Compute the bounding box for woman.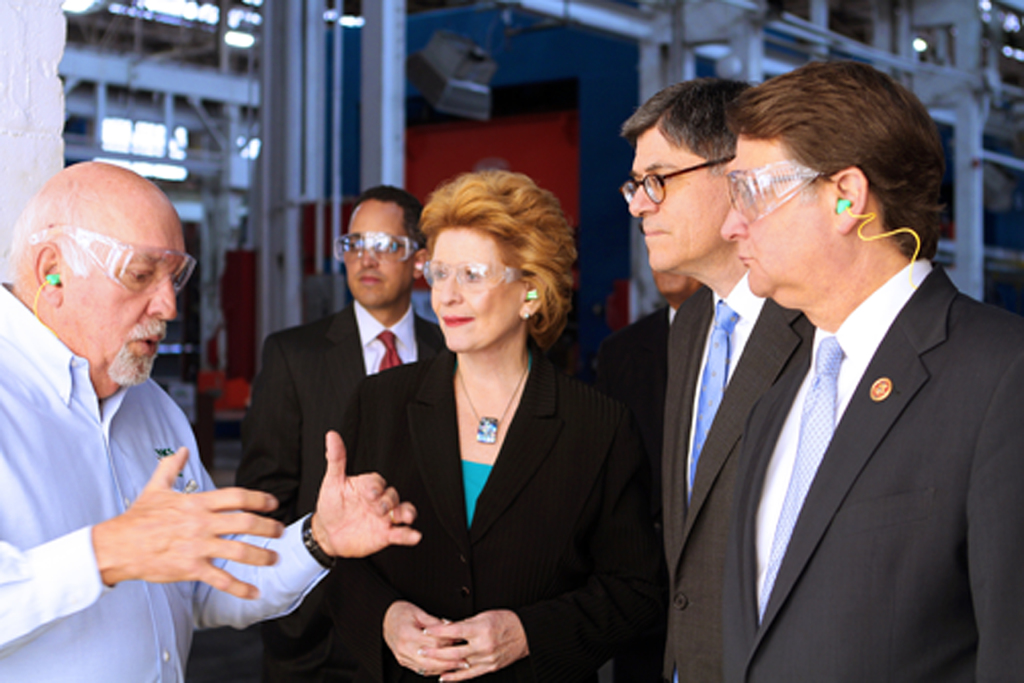
select_region(370, 177, 632, 682).
